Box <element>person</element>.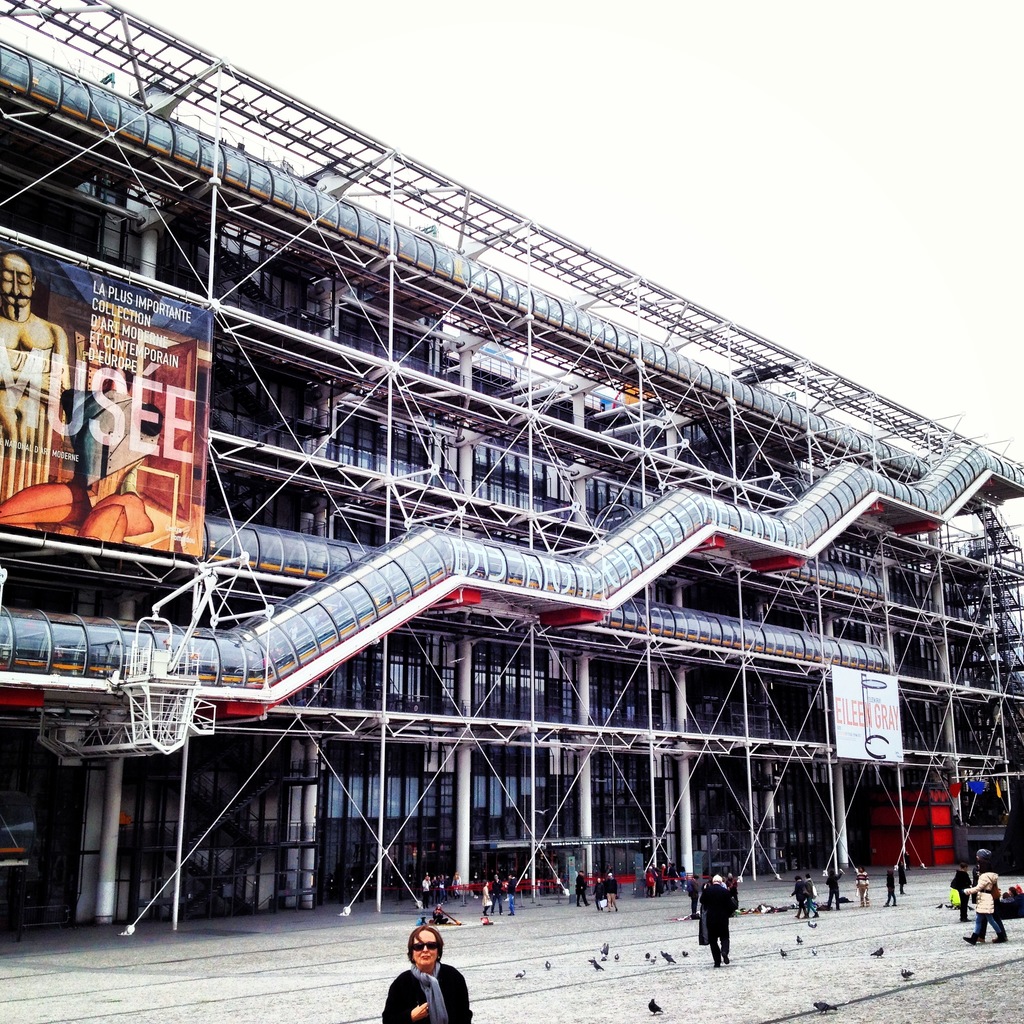
(977,851,1012,944).
